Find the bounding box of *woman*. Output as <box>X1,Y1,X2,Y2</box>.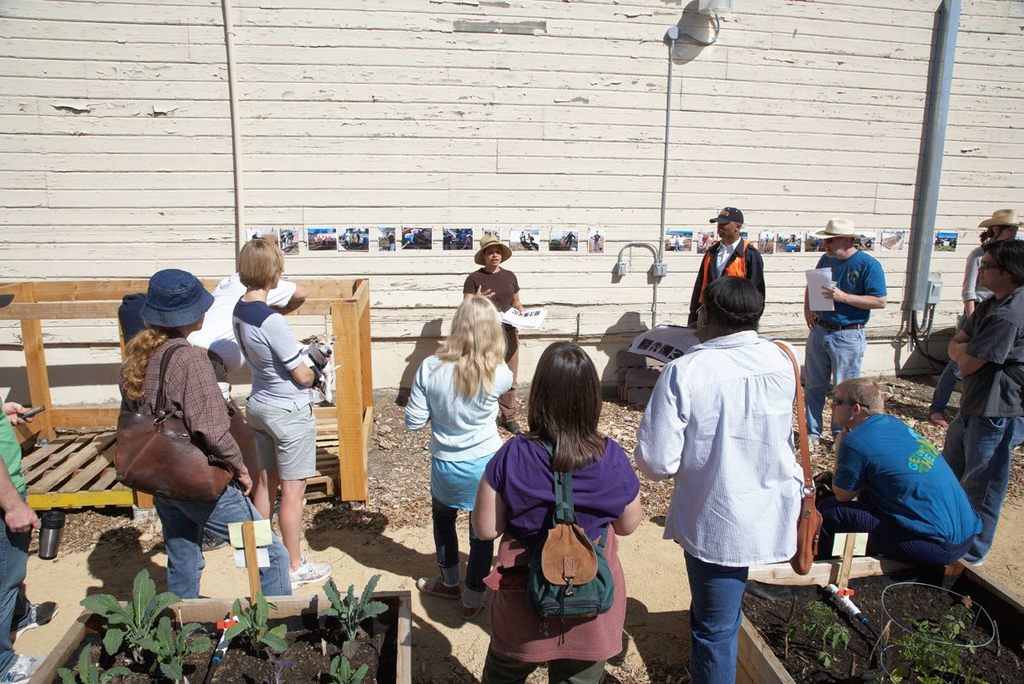
<box>119,272,294,604</box>.
